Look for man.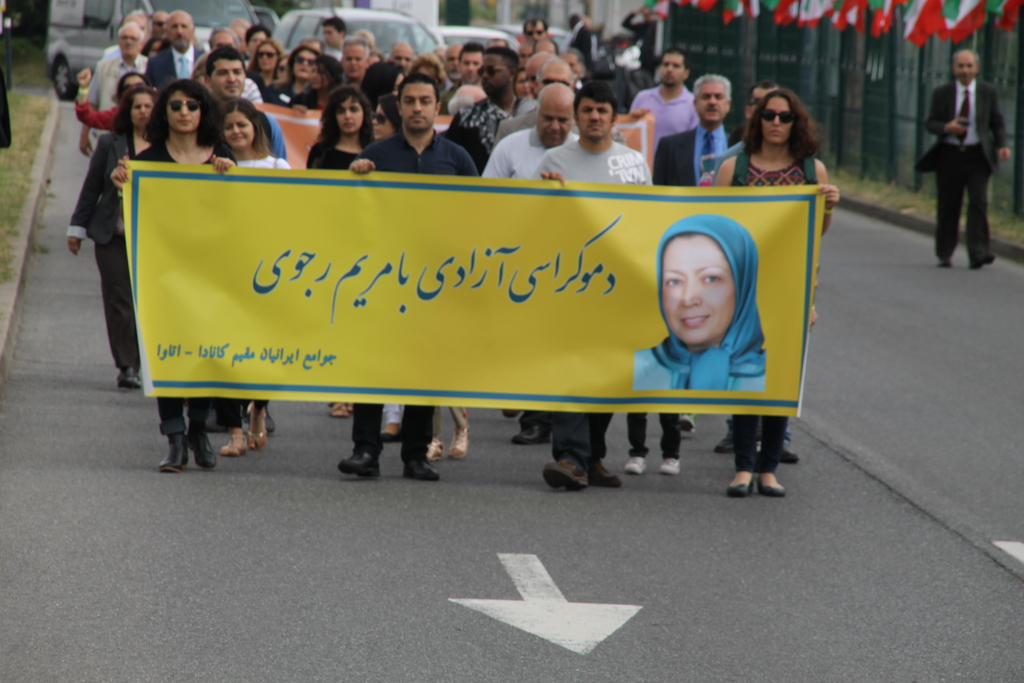
Found: bbox=[922, 45, 1011, 274].
